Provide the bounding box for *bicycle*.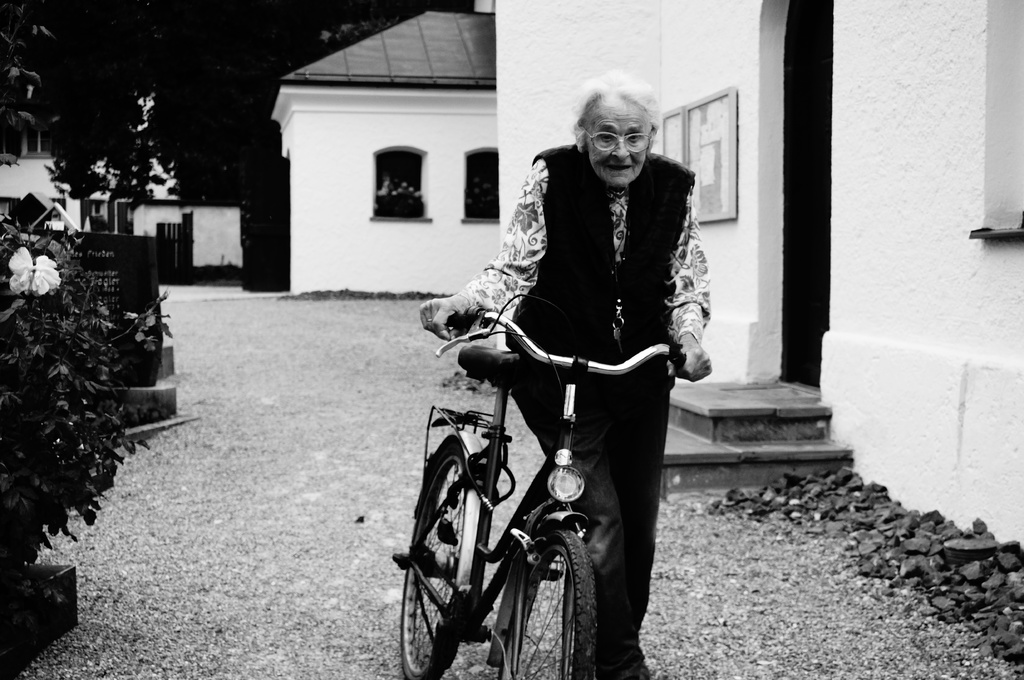
{"x1": 361, "y1": 280, "x2": 682, "y2": 679}.
